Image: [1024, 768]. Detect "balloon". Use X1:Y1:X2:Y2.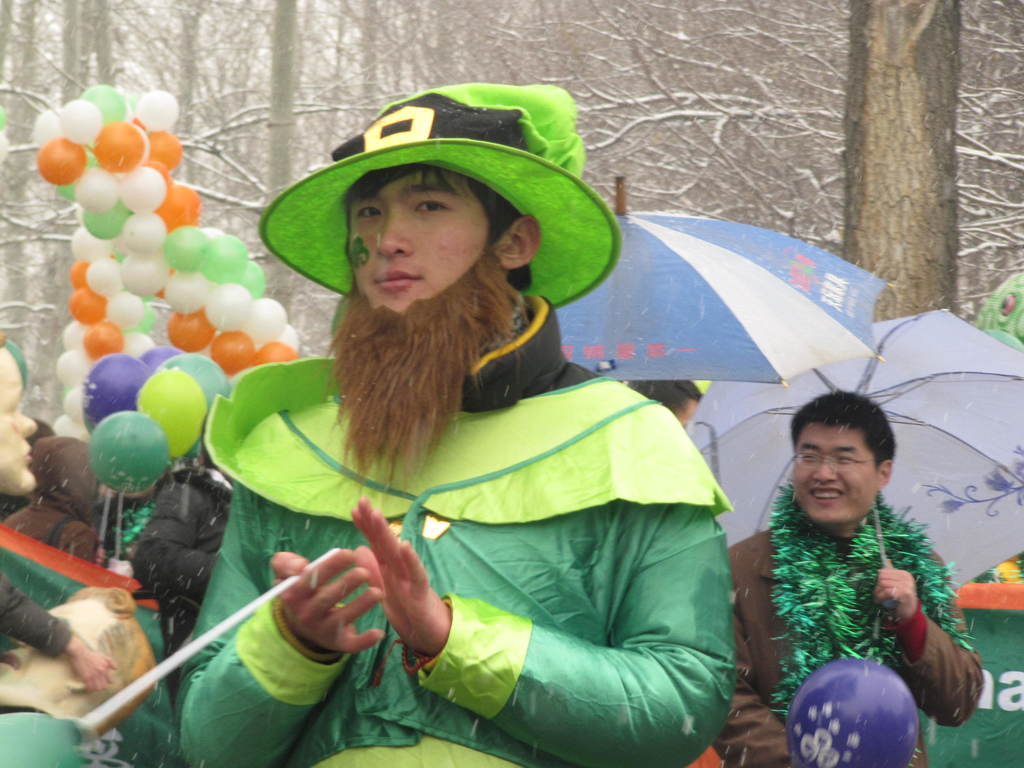
124:330:158:361.
